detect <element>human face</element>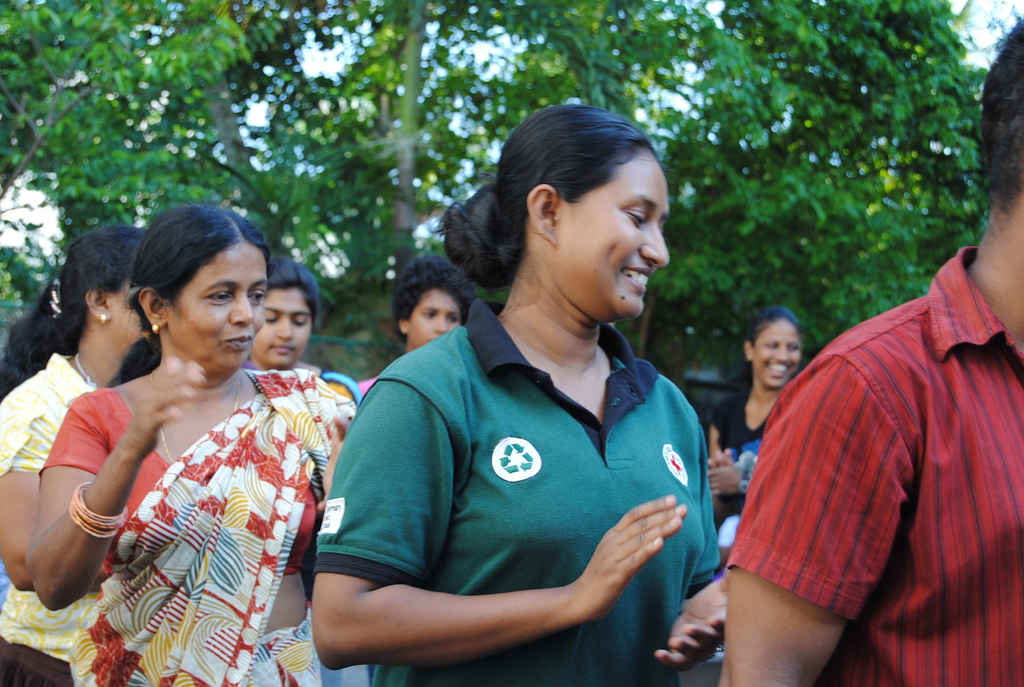
250, 284, 314, 375
